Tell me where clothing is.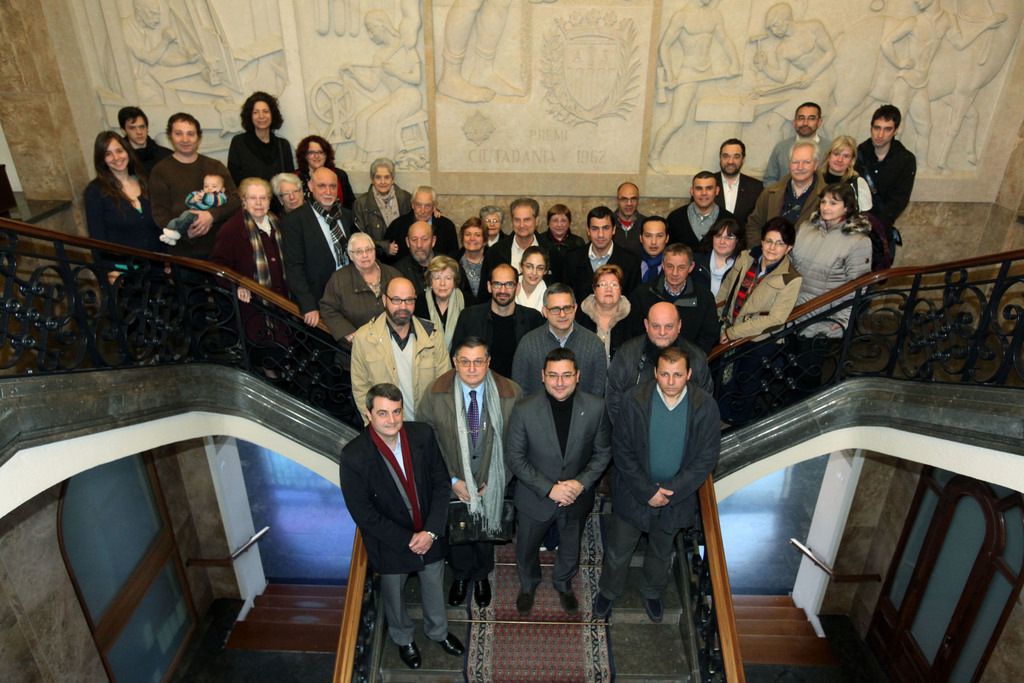
clothing is at [x1=195, y1=218, x2=301, y2=310].
